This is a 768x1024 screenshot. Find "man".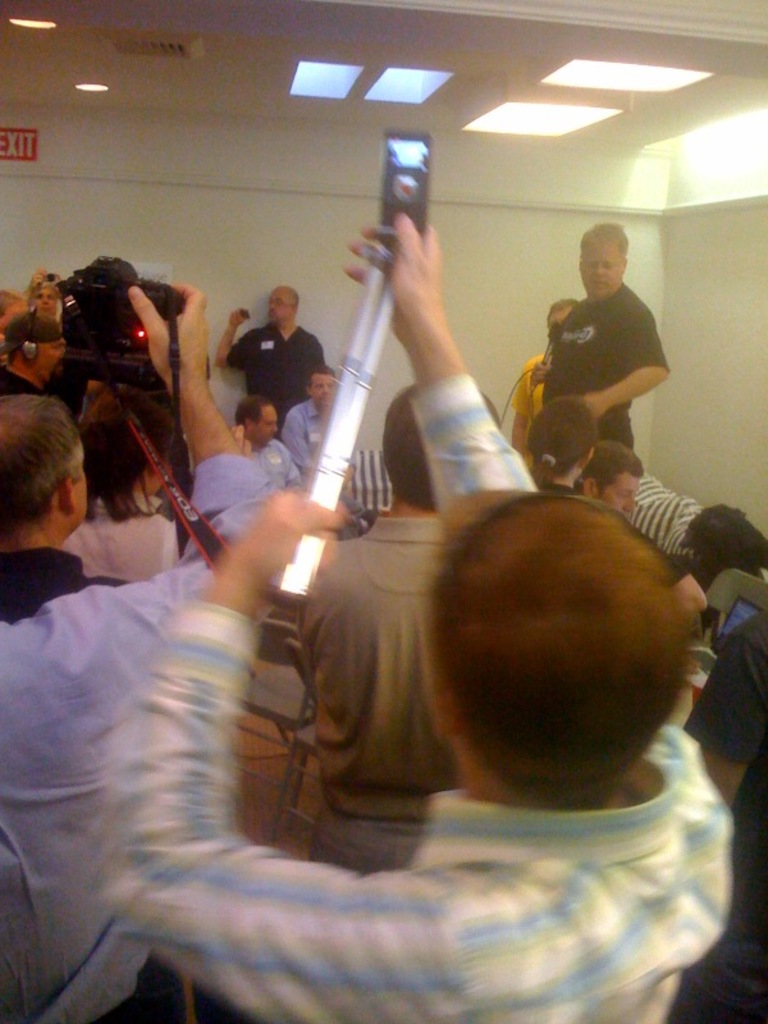
Bounding box: (212, 280, 328, 424).
